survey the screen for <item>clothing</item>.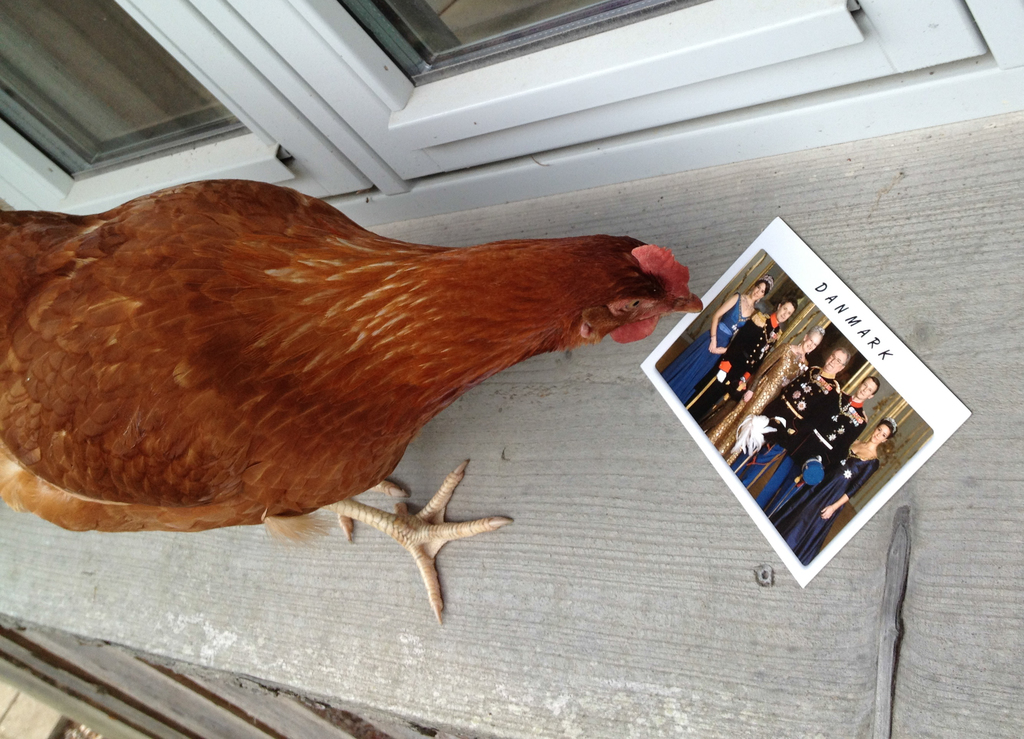
Survey found: rect(704, 343, 808, 463).
